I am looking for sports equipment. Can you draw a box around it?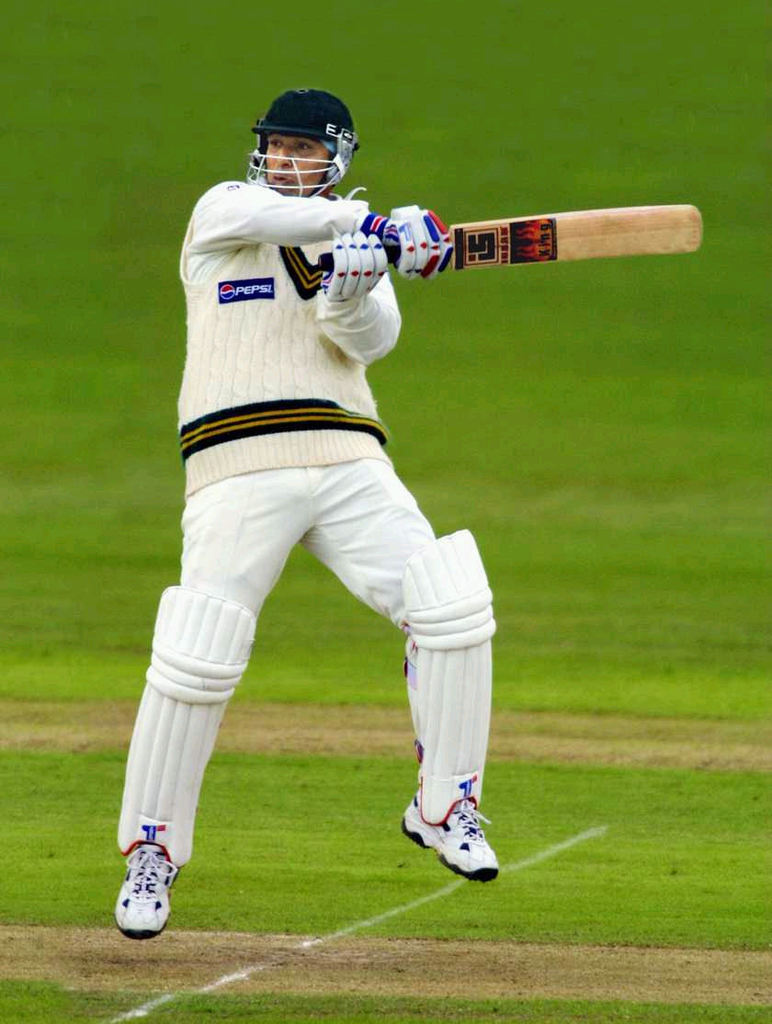
Sure, the bounding box is detection(377, 200, 457, 282).
